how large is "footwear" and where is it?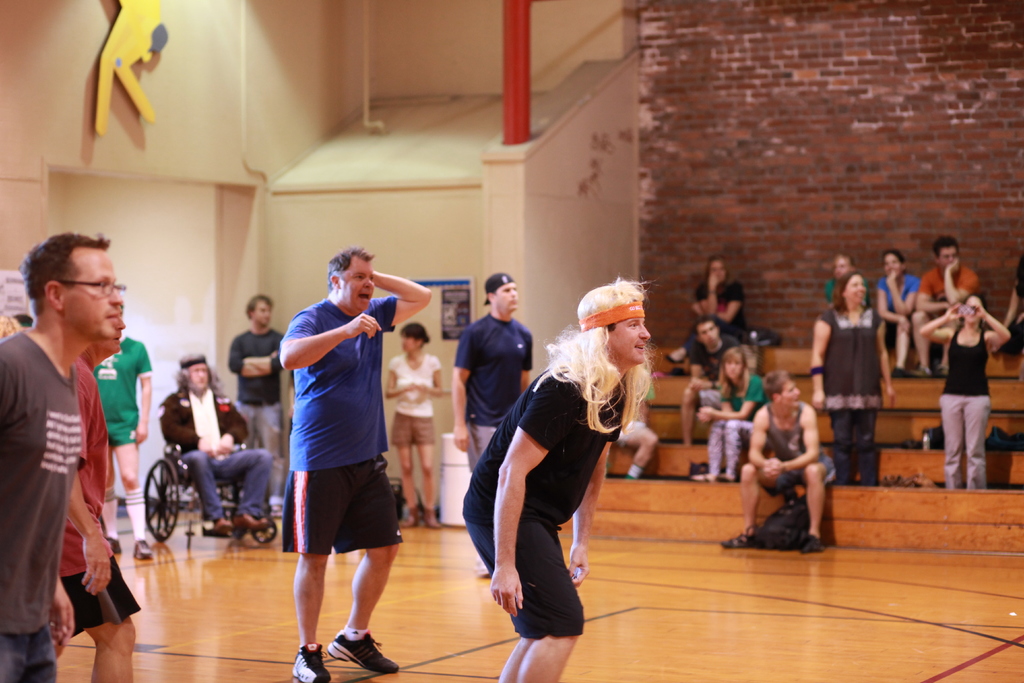
Bounding box: box(662, 355, 684, 365).
